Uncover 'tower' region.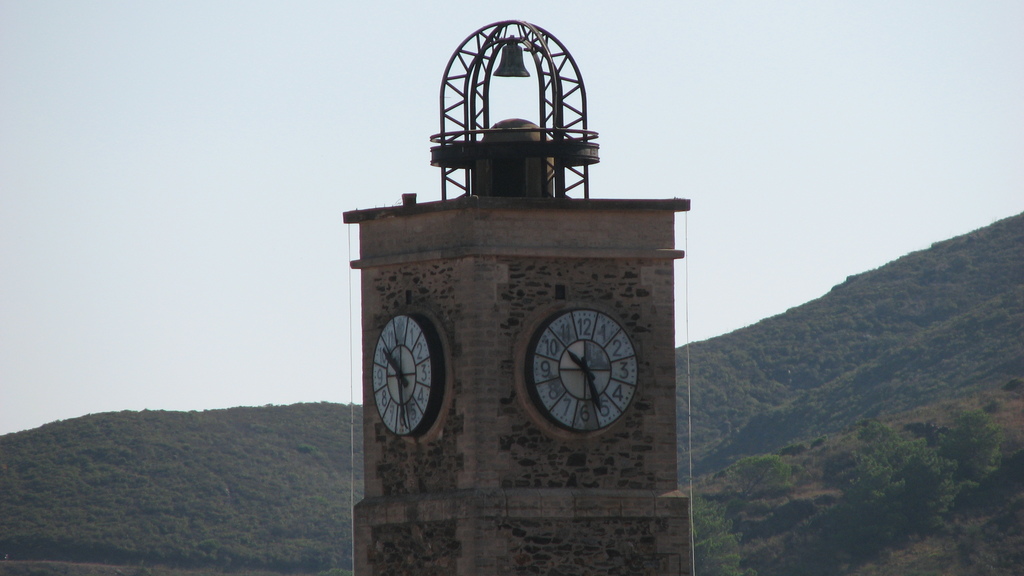
Uncovered: detection(343, 15, 689, 575).
